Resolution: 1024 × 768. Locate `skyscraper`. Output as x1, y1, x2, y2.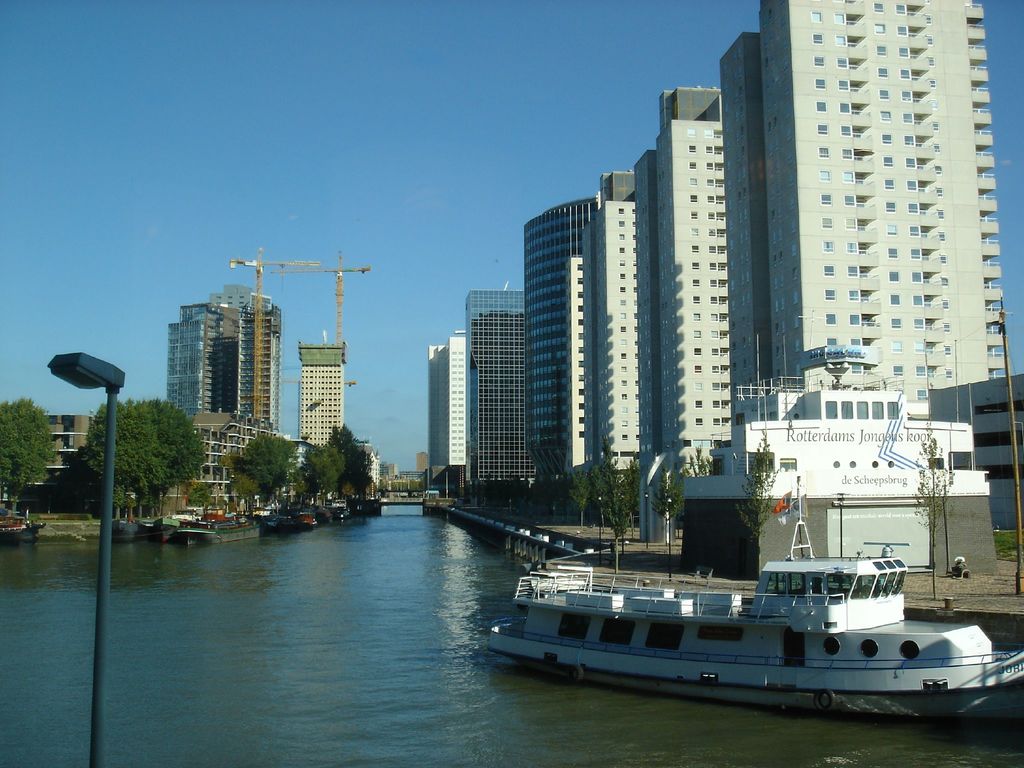
578, 163, 646, 486.
